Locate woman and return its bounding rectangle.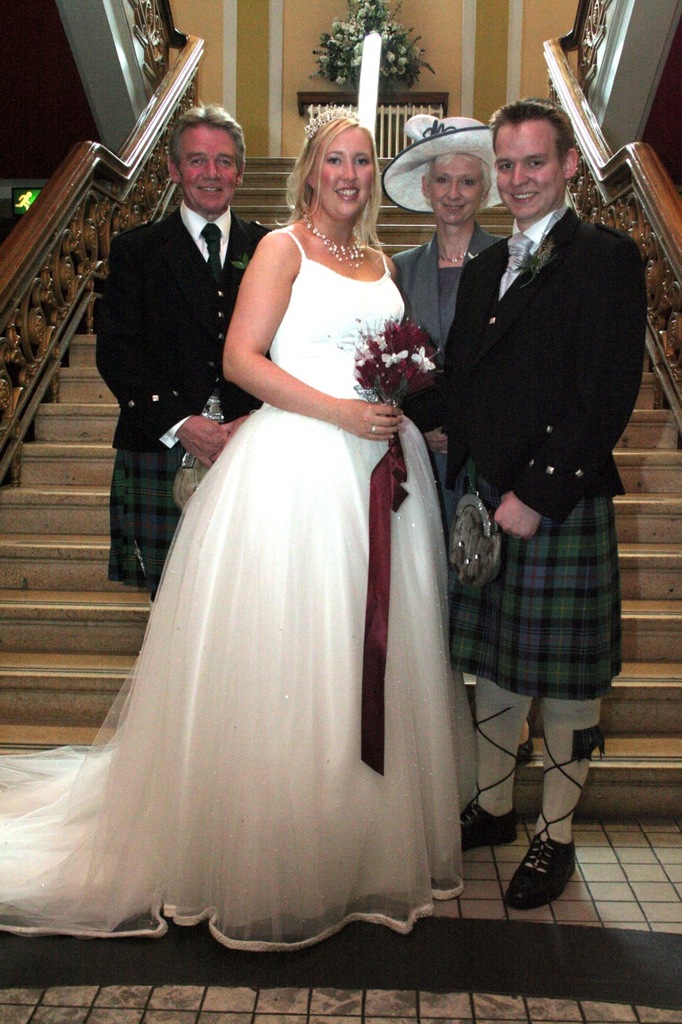
left=390, top=115, right=536, bottom=764.
